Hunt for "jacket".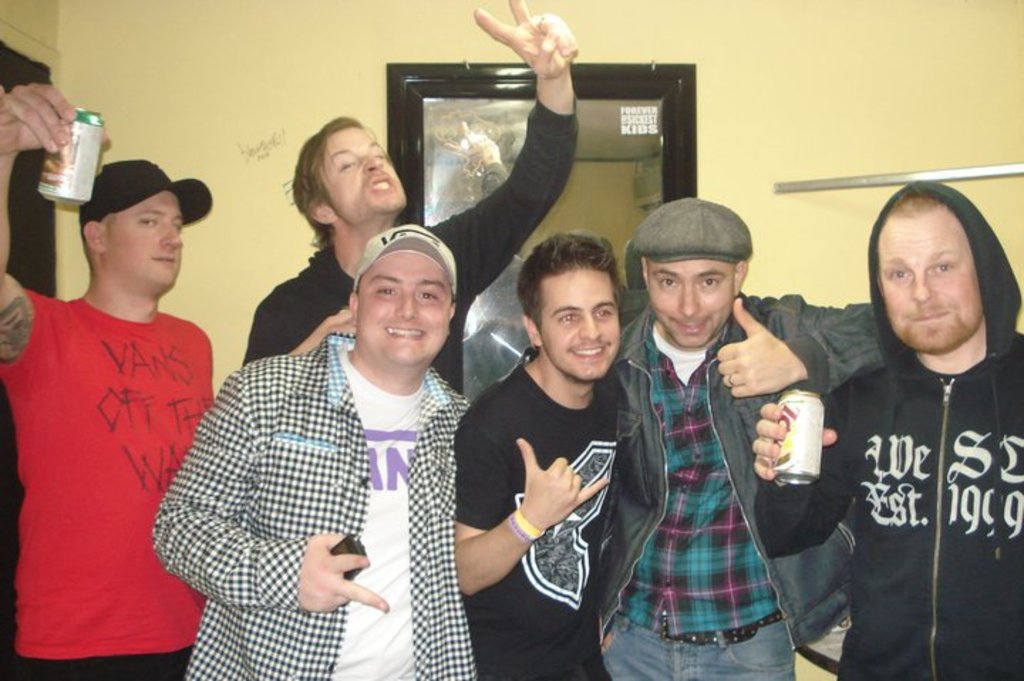
Hunted down at <box>154,260,505,661</box>.
